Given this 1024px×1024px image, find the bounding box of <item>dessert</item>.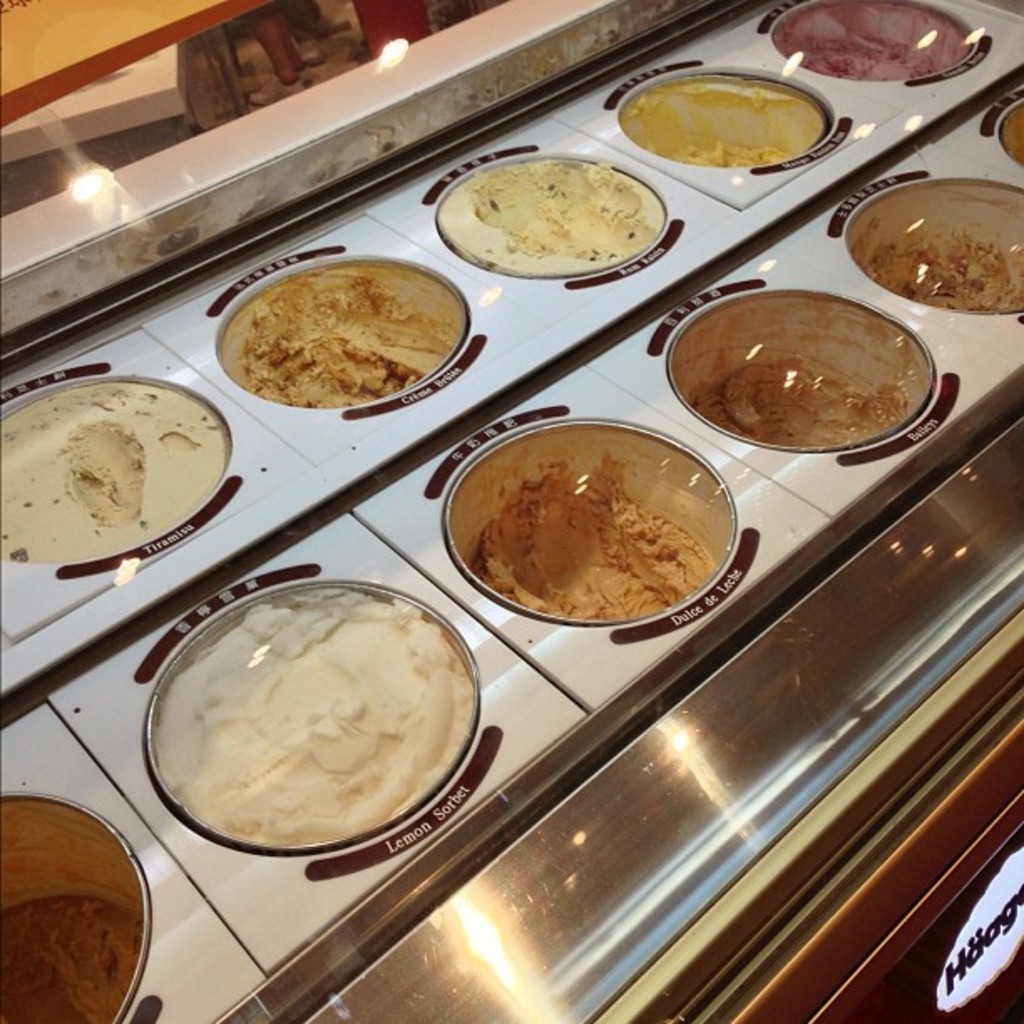
BBox(448, 169, 666, 274).
